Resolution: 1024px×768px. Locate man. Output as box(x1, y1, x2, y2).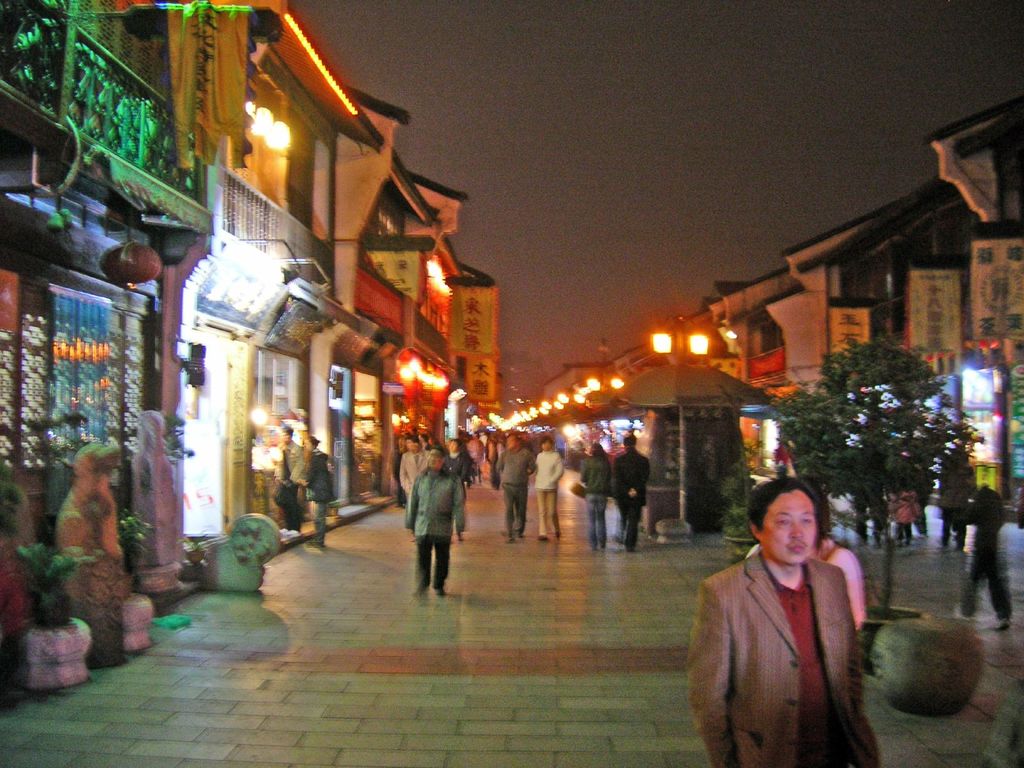
box(956, 478, 1013, 628).
